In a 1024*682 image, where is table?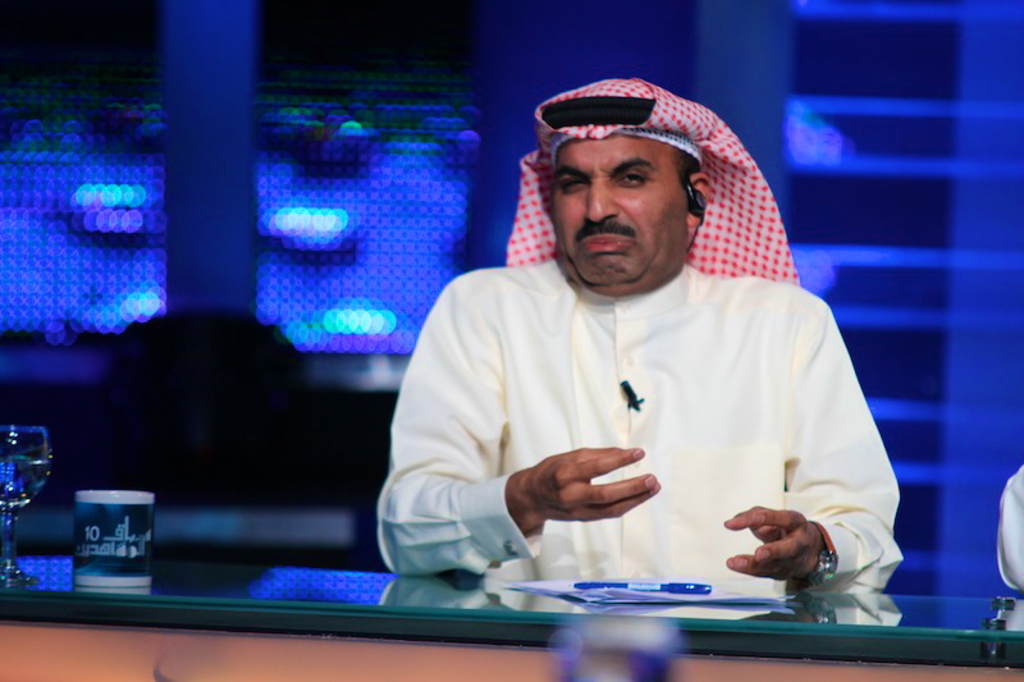
[x1=0, y1=553, x2=1023, y2=681].
